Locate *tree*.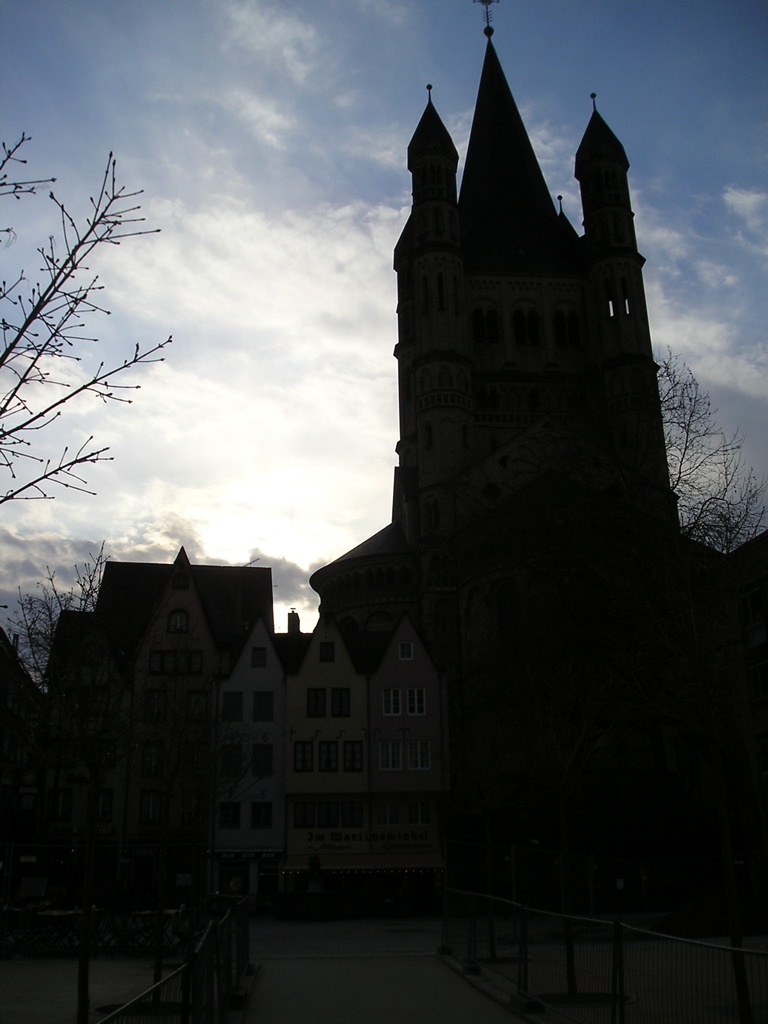
Bounding box: [555, 343, 767, 757].
